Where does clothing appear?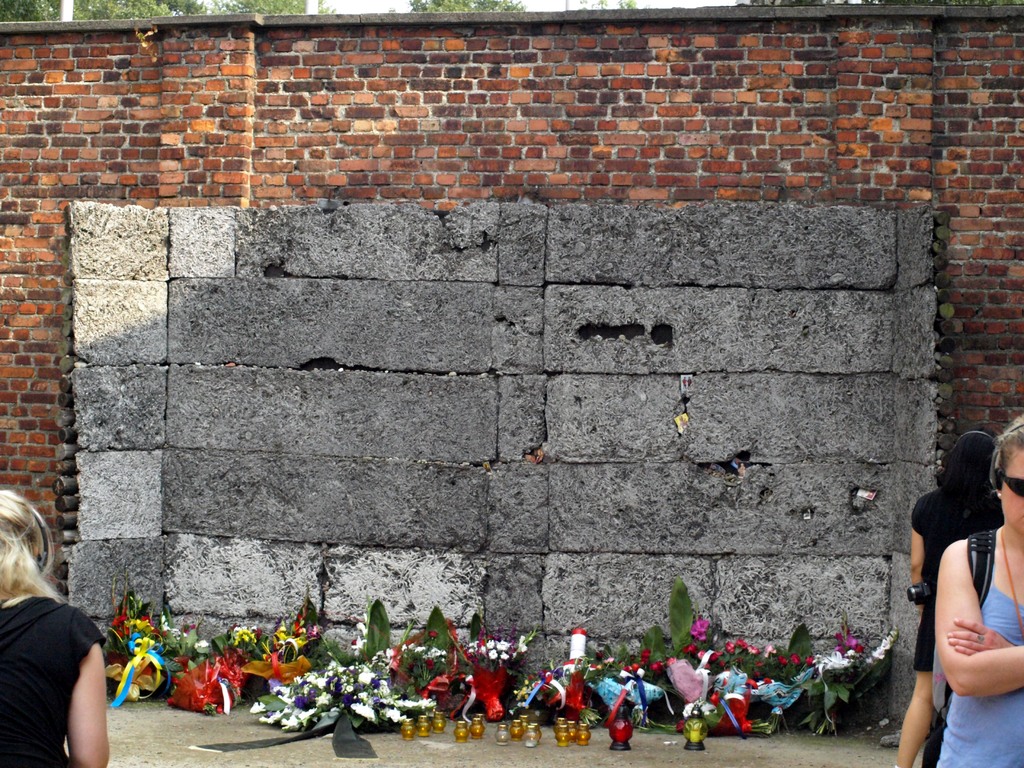
Appears at {"left": 905, "top": 479, "right": 1002, "bottom": 675}.
